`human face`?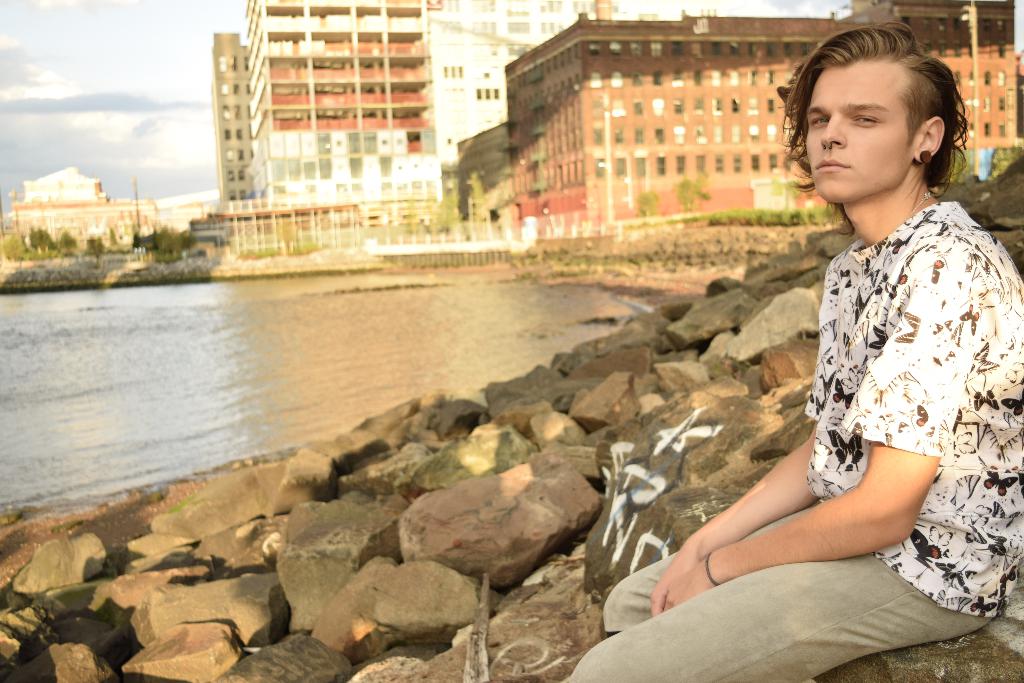
locate(805, 63, 910, 205)
